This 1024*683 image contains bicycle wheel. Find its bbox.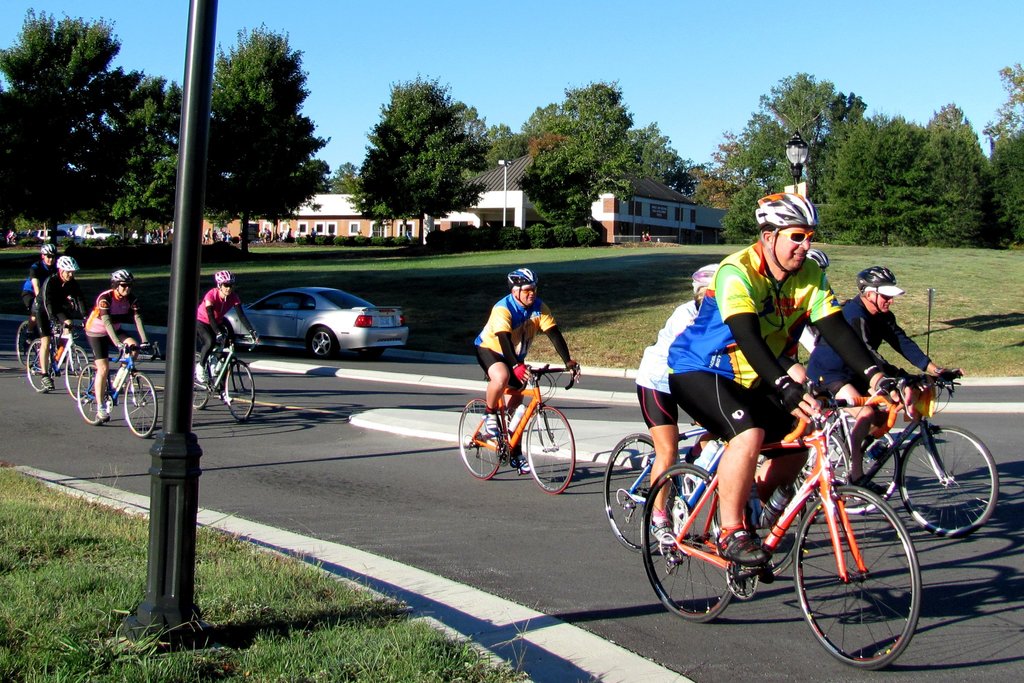
locate(892, 426, 991, 534).
